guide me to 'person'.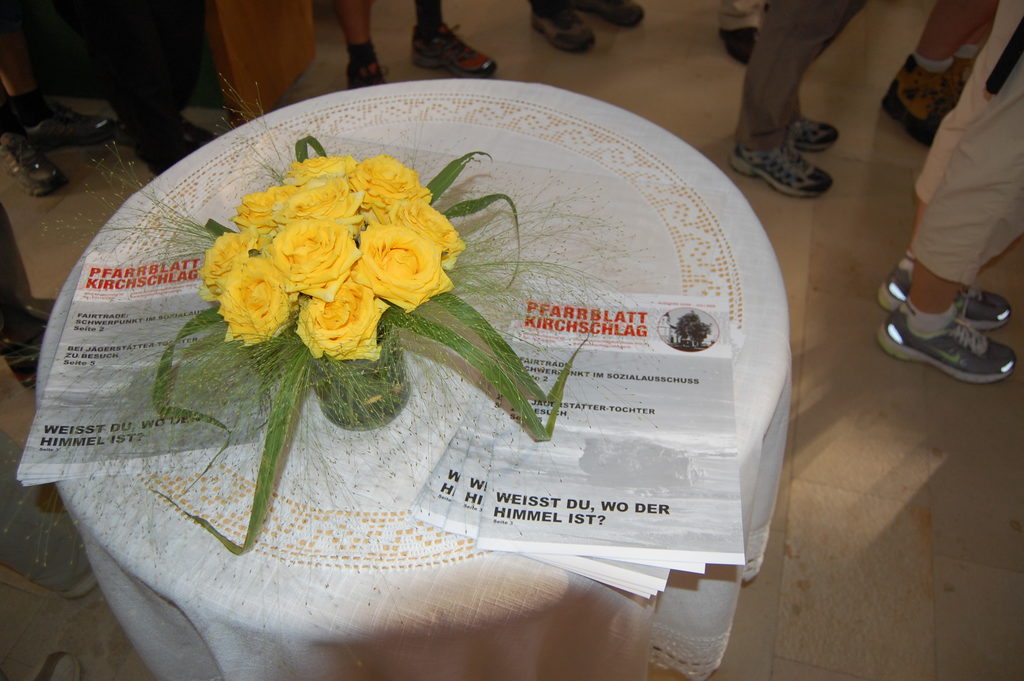
Guidance: (328,0,496,90).
